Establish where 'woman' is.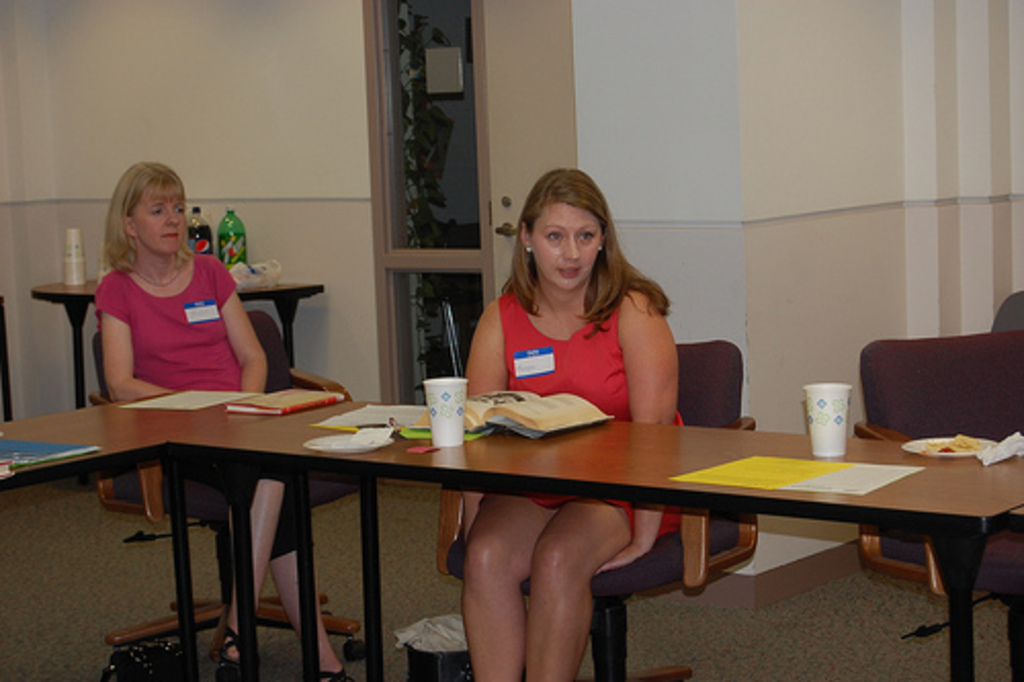
Established at <bbox>453, 164, 692, 678</bbox>.
